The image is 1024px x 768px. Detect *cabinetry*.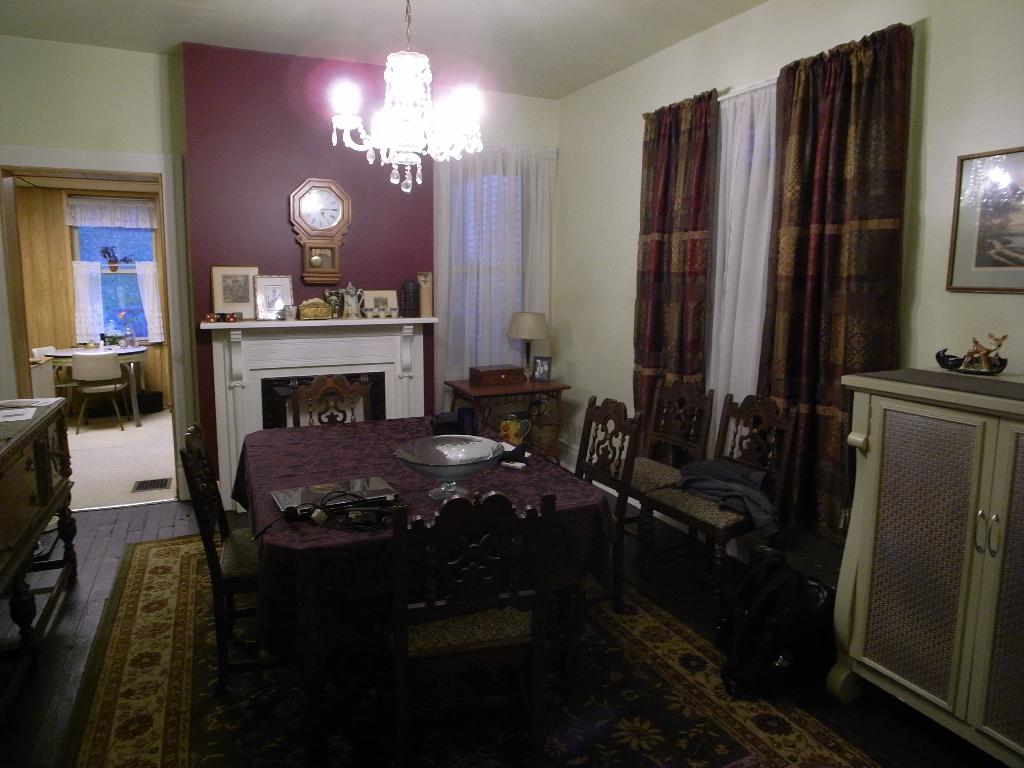
Detection: region(199, 310, 429, 508).
